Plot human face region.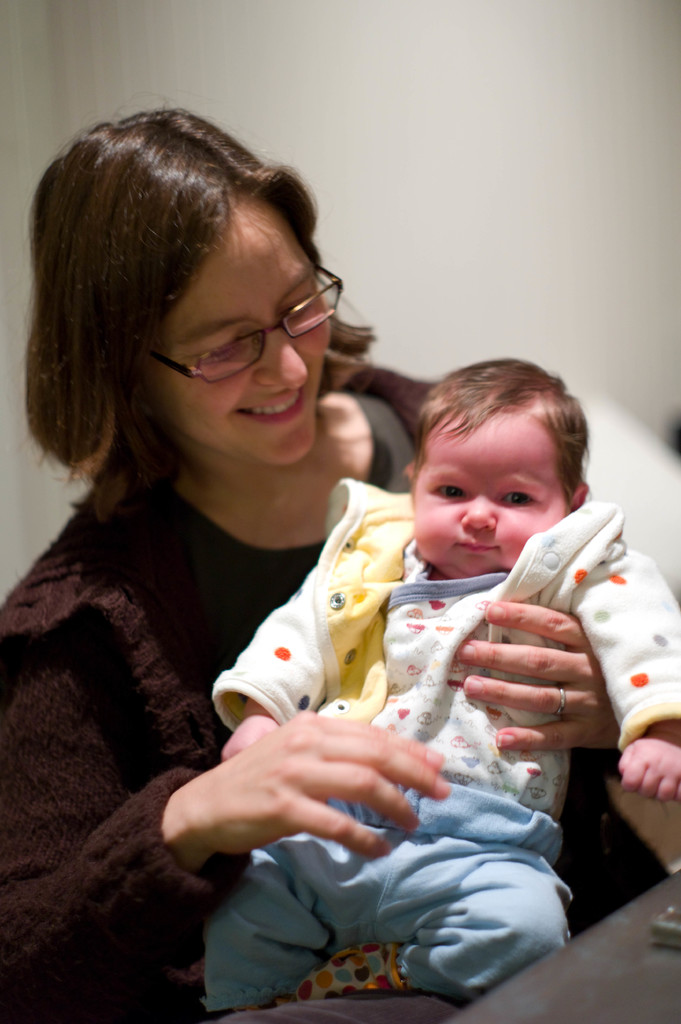
Plotted at BBox(160, 188, 333, 467).
